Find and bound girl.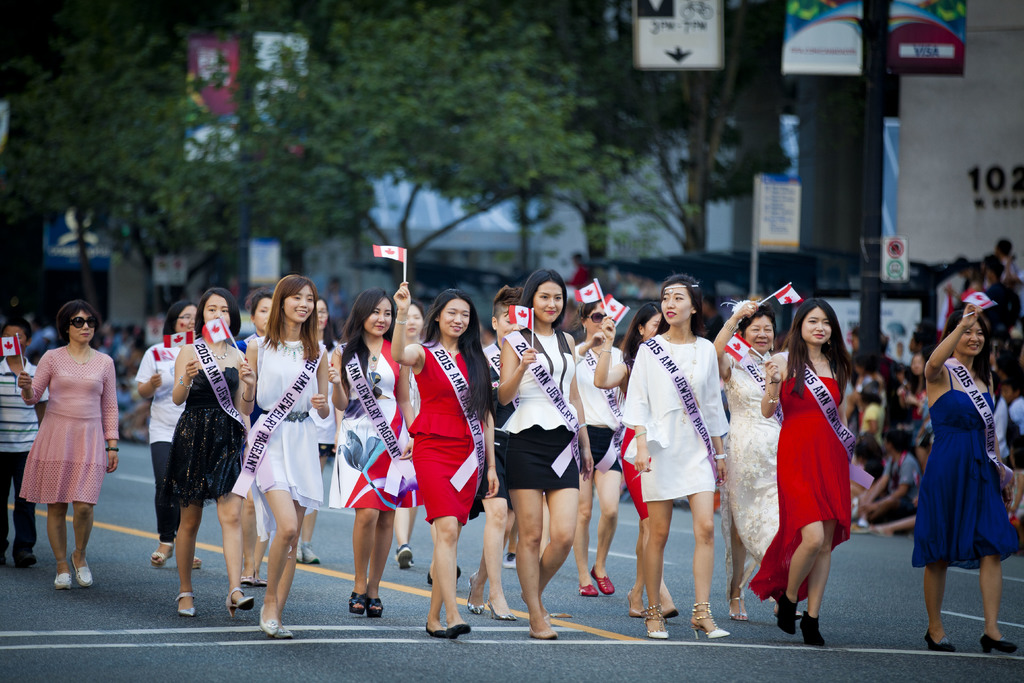
Bound: region(291, 293, 333, 568).
